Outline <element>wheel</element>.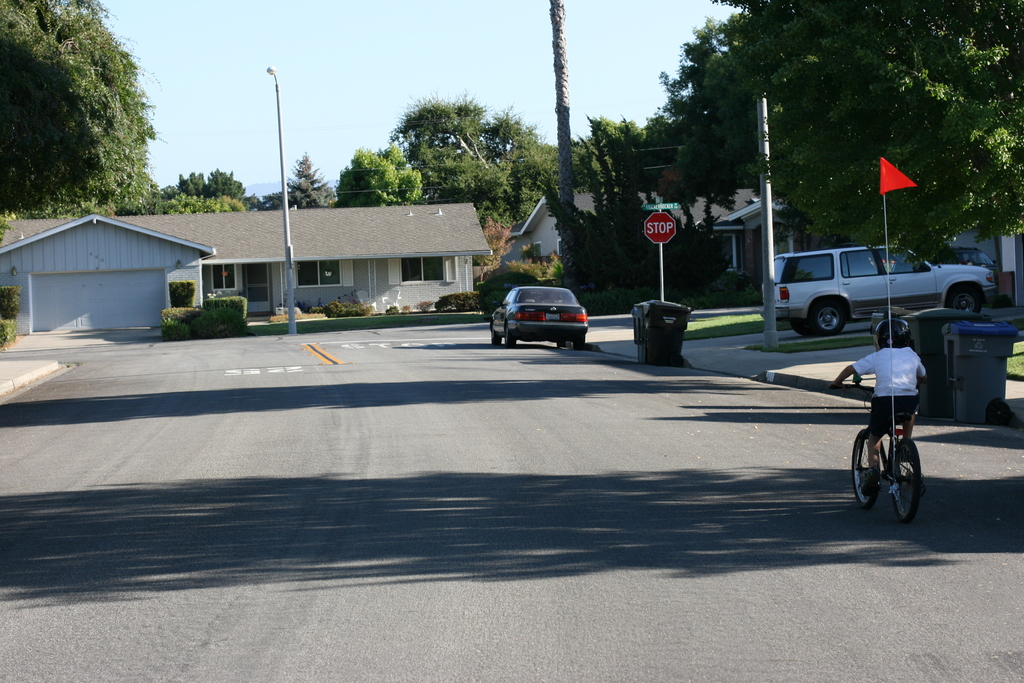
Outline: 505, 325, 519, 347.
